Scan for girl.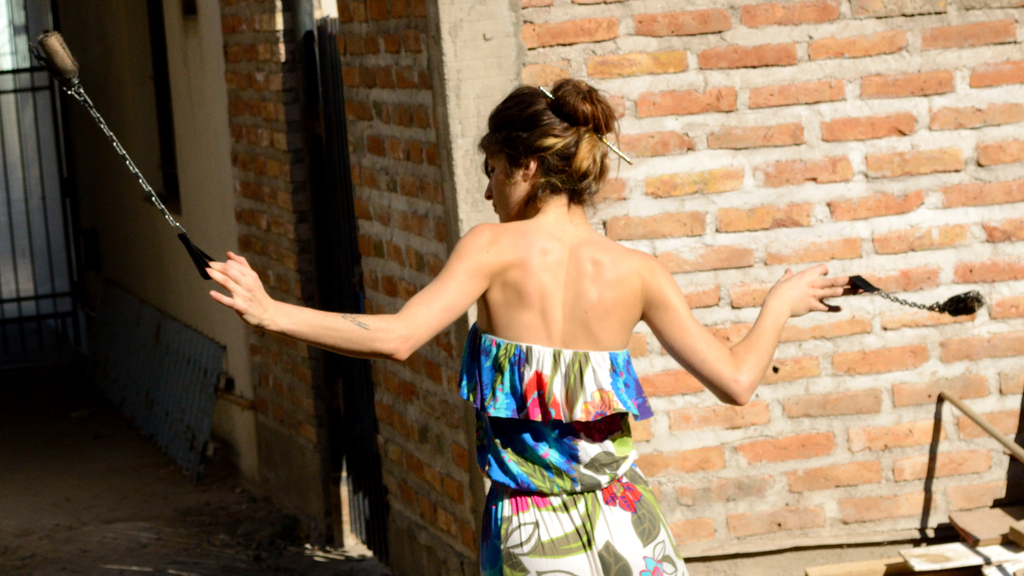
Scan result: [199, 69, 853, 575].
